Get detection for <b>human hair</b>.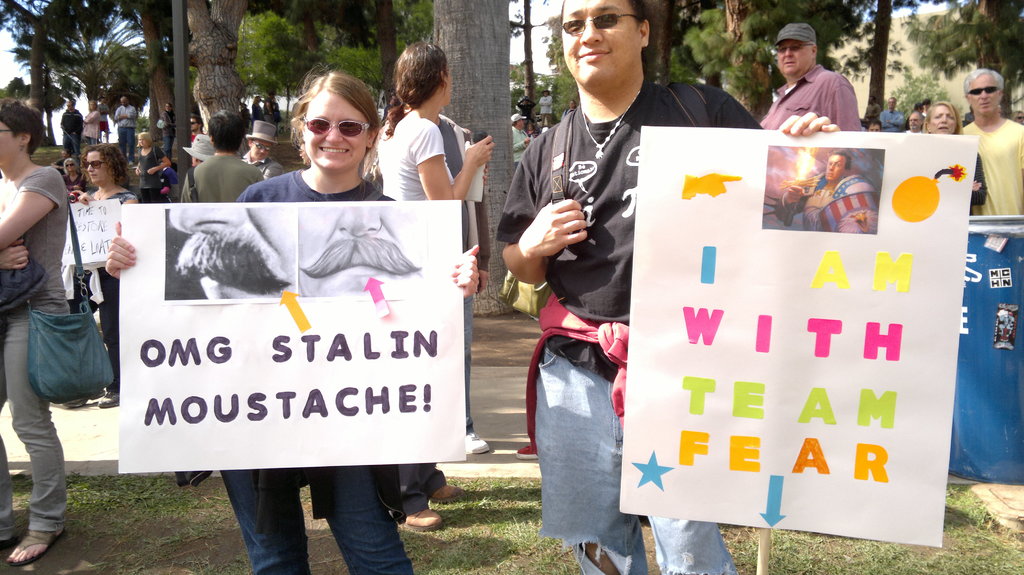
Detection: Rect(138, 131, 154, 148).
